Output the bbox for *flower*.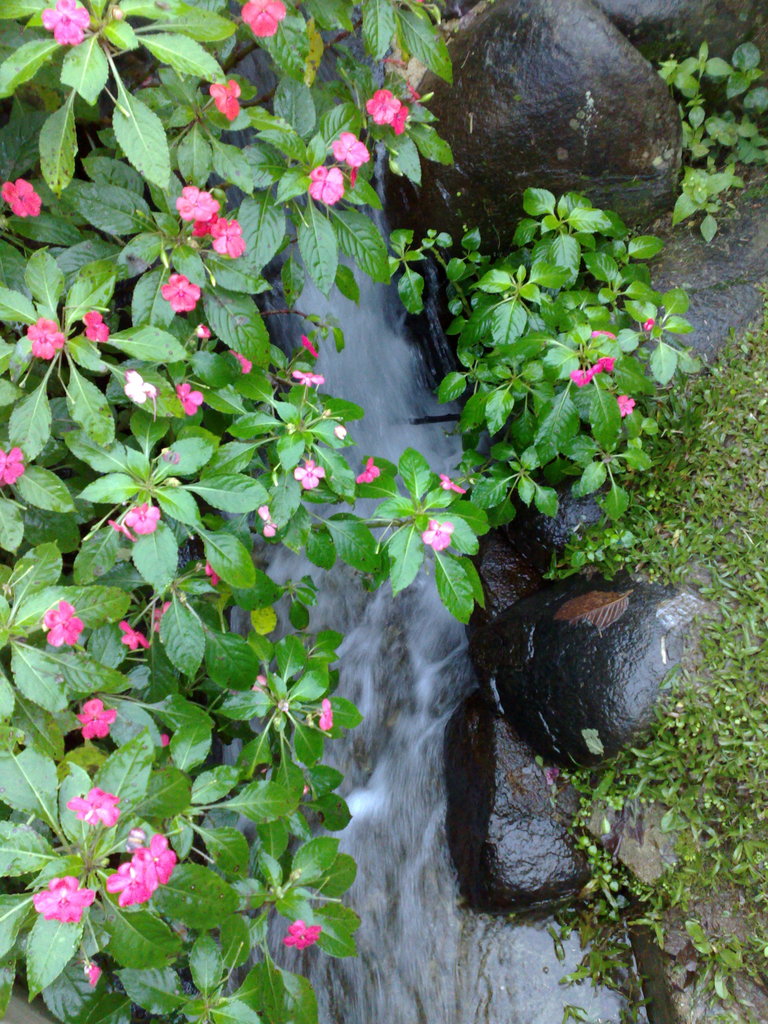
left=198, top=323, right=220, bottom=340.
